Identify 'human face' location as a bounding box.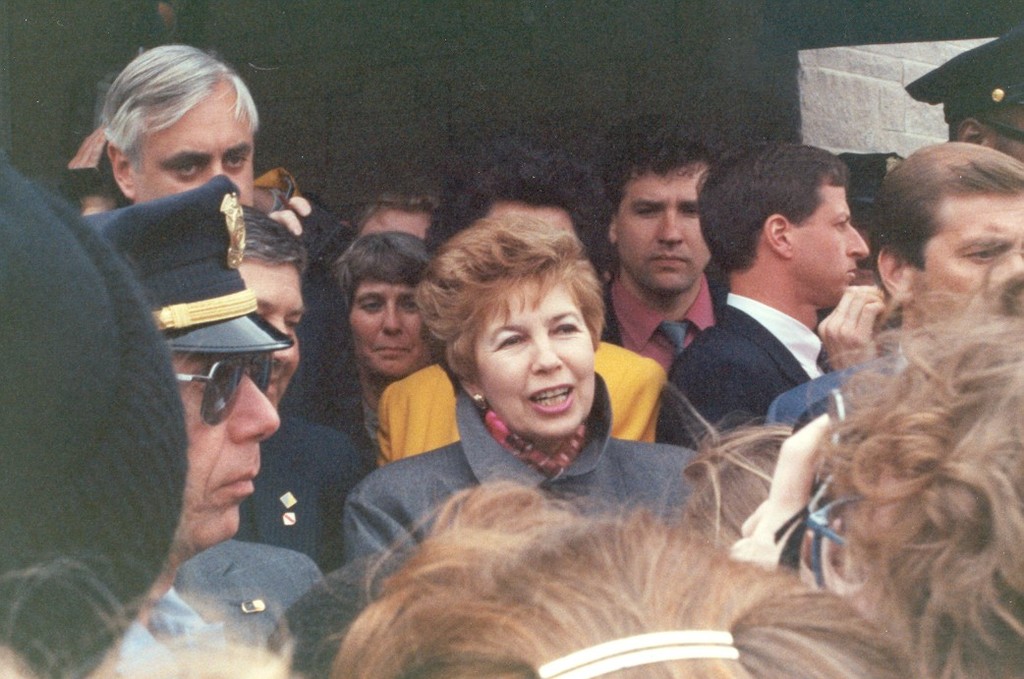
(349, 282, 429, 380).
